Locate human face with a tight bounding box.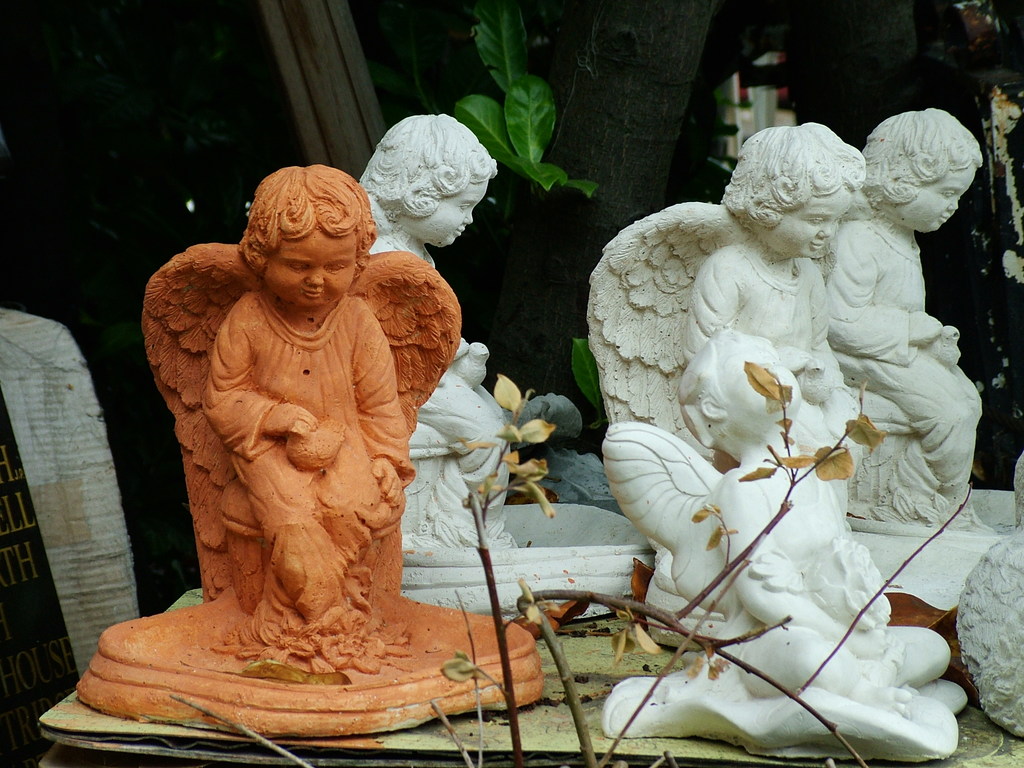
Rect(897, 162, 975, 233).
